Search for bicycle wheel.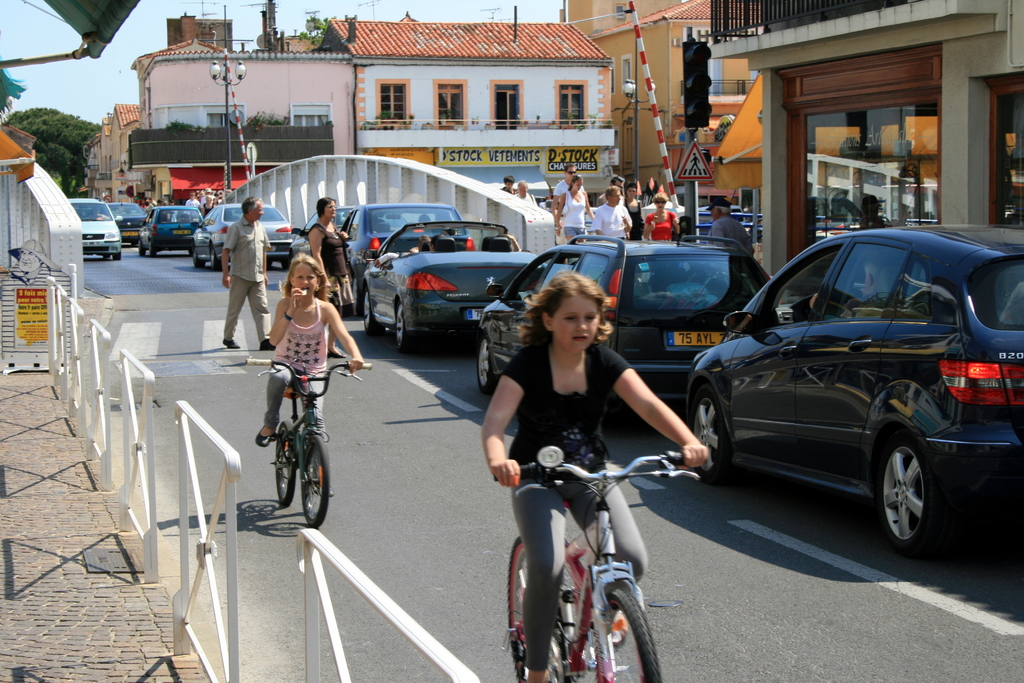
Found at {"x1": 509, "y1": 544, "x2": 561, "y2": 682}.
